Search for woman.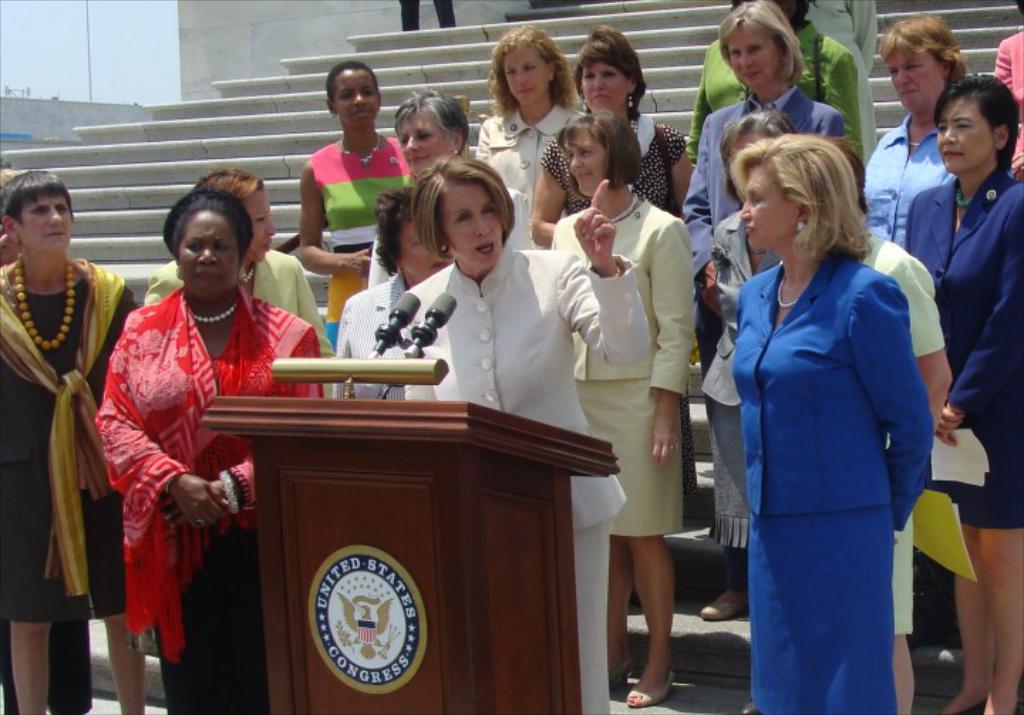
Found at box(539, 104, 700, 706).
